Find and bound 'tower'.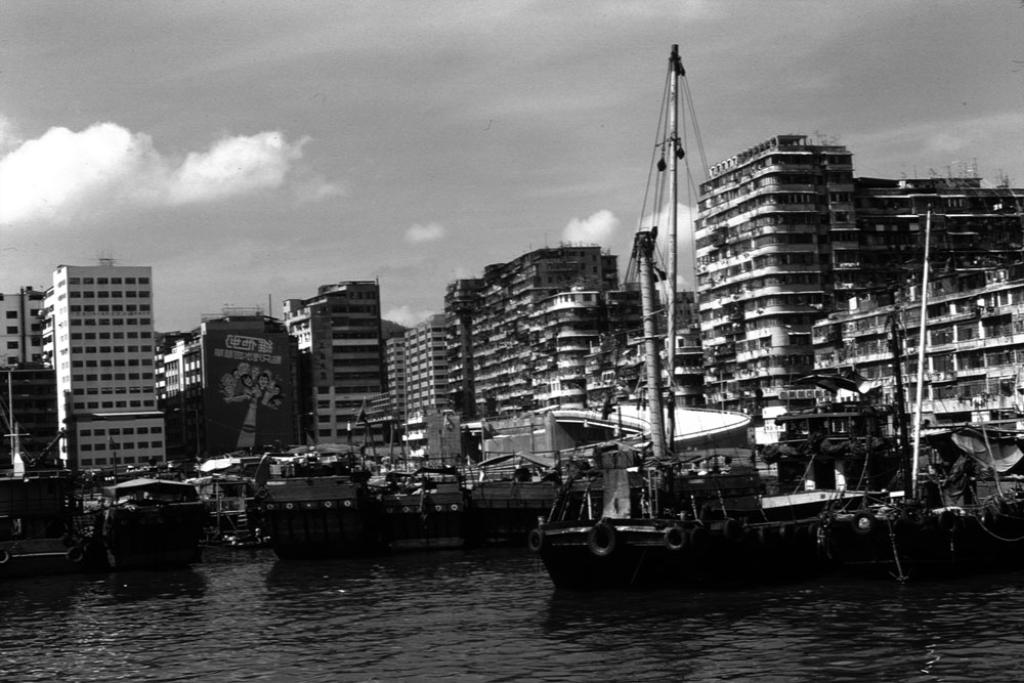
Bound: [x1=683, y1=126, x2=883, y2=423].
